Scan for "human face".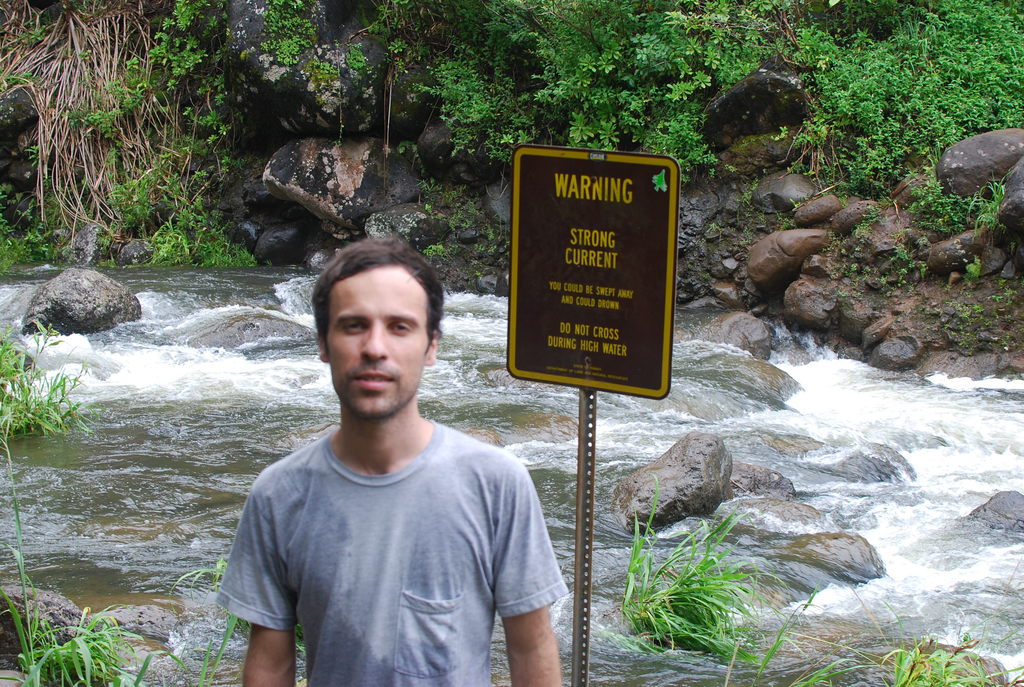
Scan result: 332, 270, 428, 415.
